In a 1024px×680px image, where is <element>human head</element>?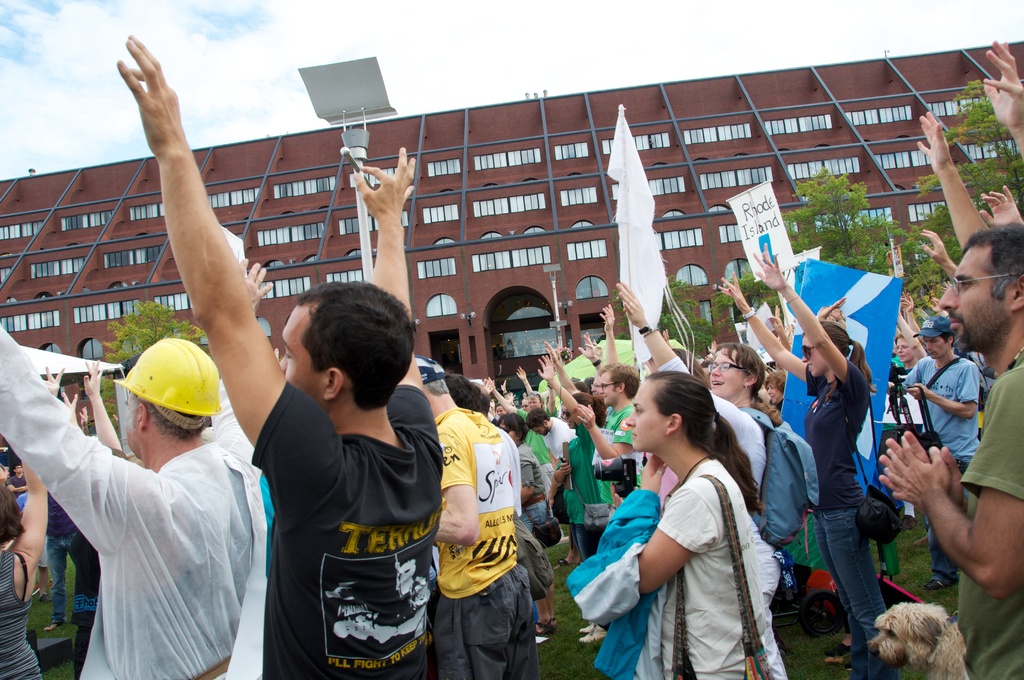
locate(624, 373, 716, 449).
